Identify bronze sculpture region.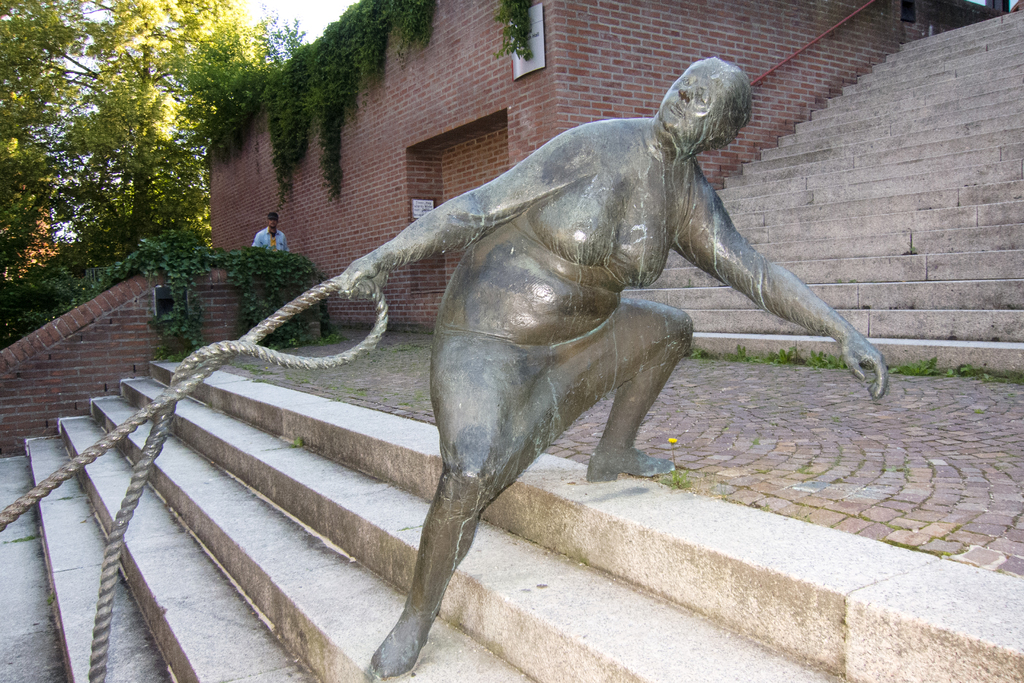
Region: [left=391, top=63, right=879, bottom=544].
